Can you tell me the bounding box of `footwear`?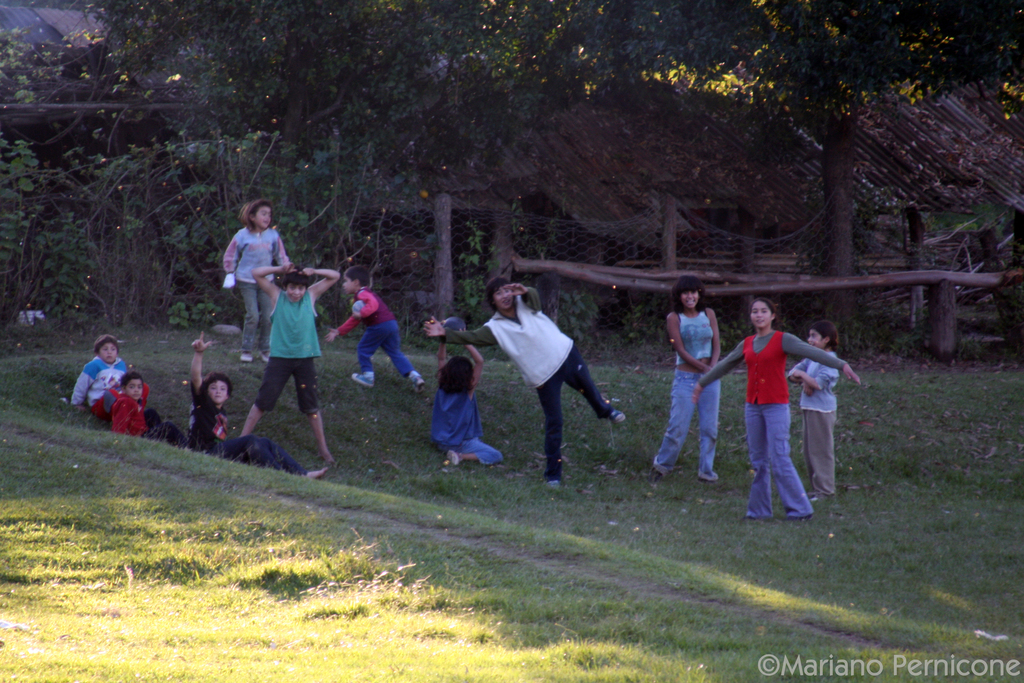
locate(409, 366, 424, 387).
